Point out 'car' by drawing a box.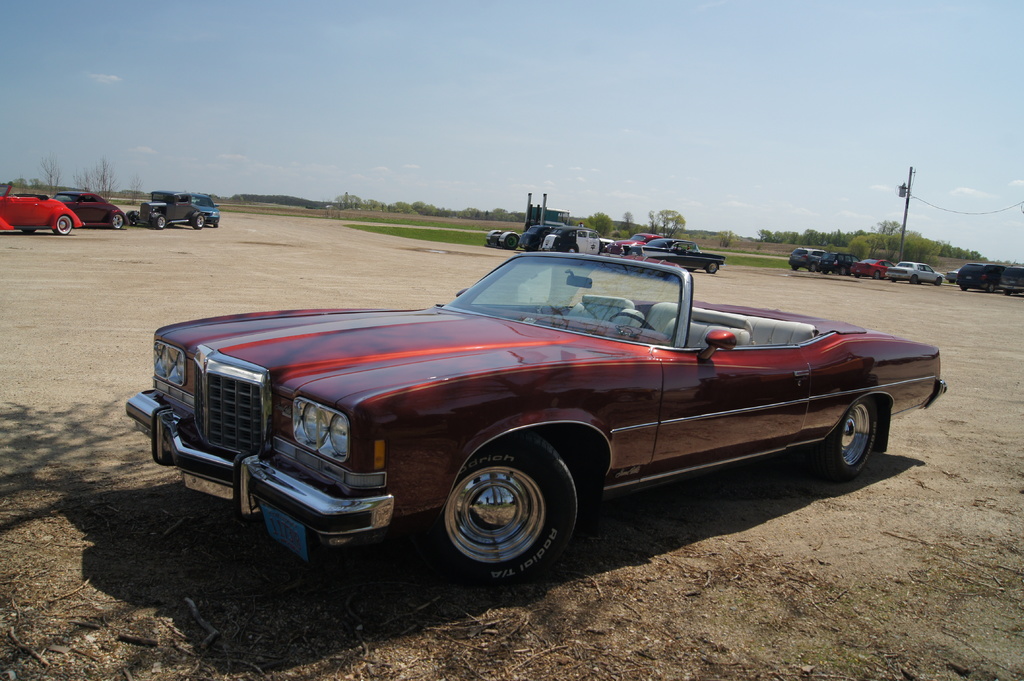
BBox(0, 181, 77, 232).
